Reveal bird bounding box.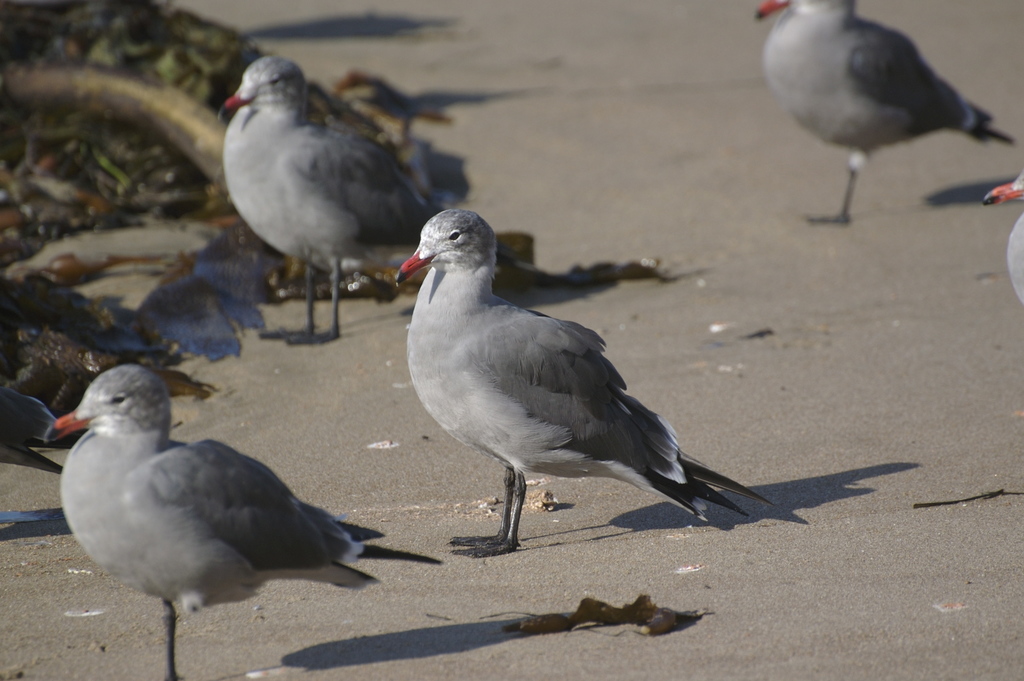
Revealed: {"left": 208, "top": 47, "right": 628, "bottom": 346}.
